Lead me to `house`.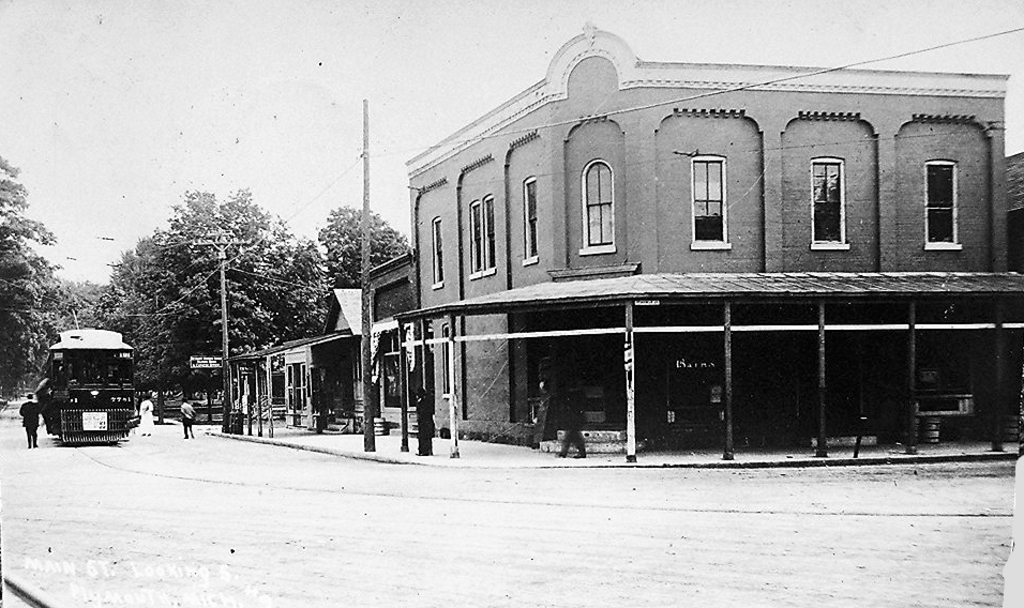
Lead to l=403, t=16, r=1023, b=473.
